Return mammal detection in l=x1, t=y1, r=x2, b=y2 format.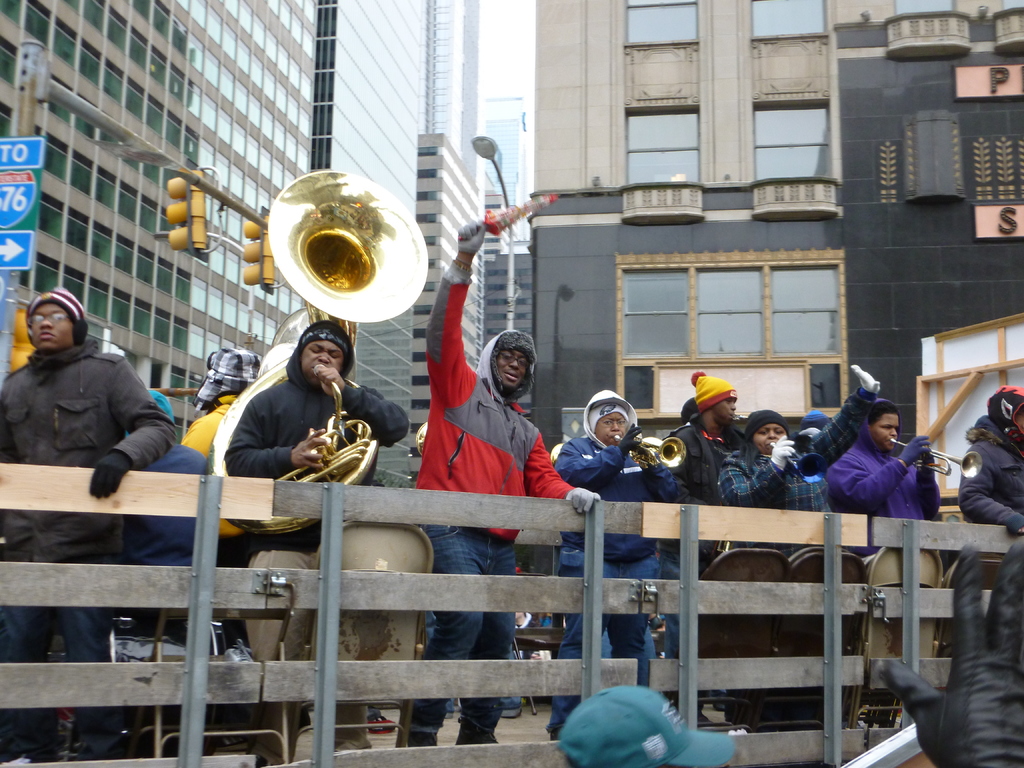
l=424, t=605, r=524, b=727.
